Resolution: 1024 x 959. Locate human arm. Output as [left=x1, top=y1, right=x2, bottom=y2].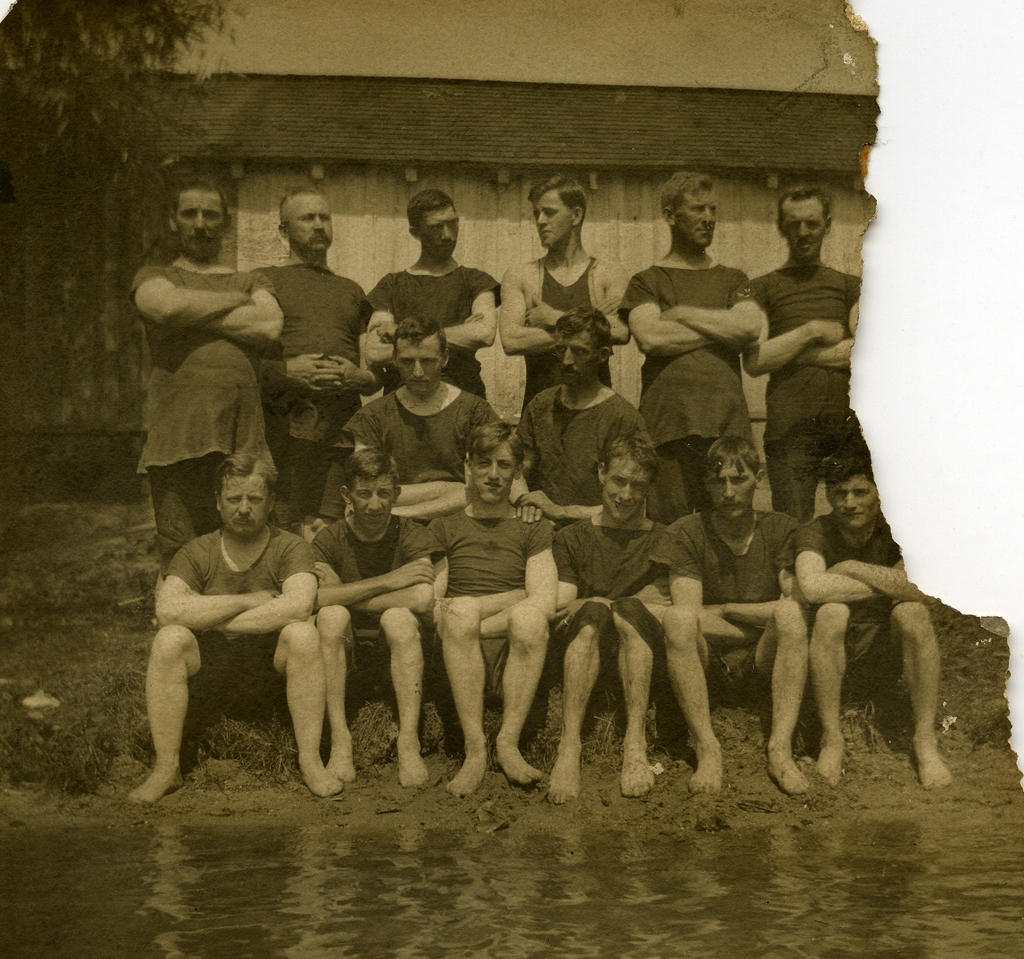
[left=153, top=537, right=282, bottom=637].
